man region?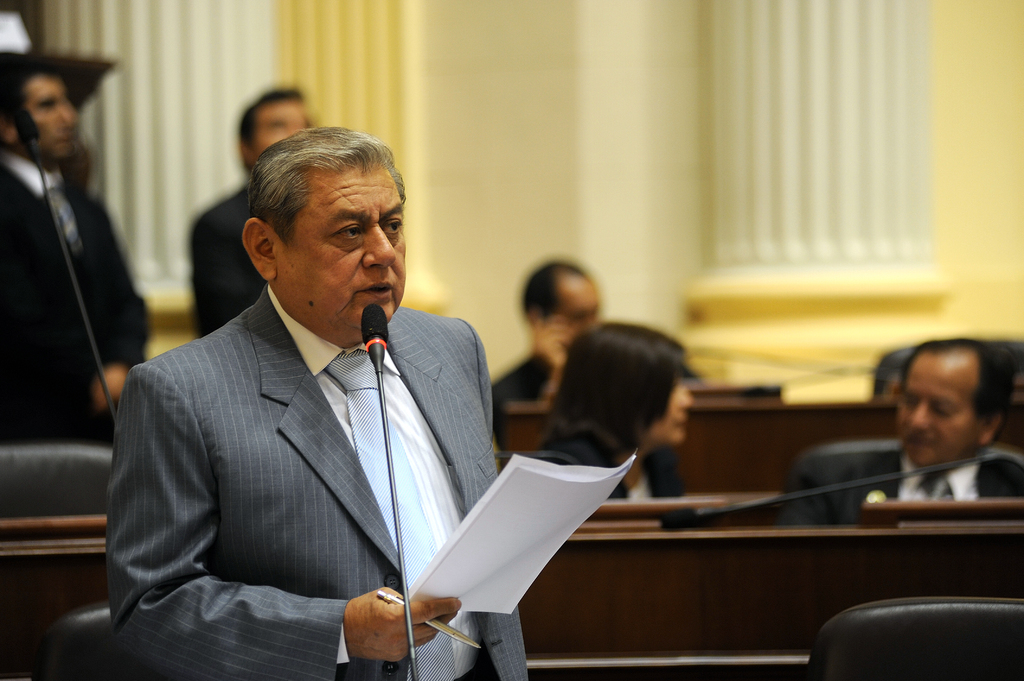
region(100, 138, 514, 669)
